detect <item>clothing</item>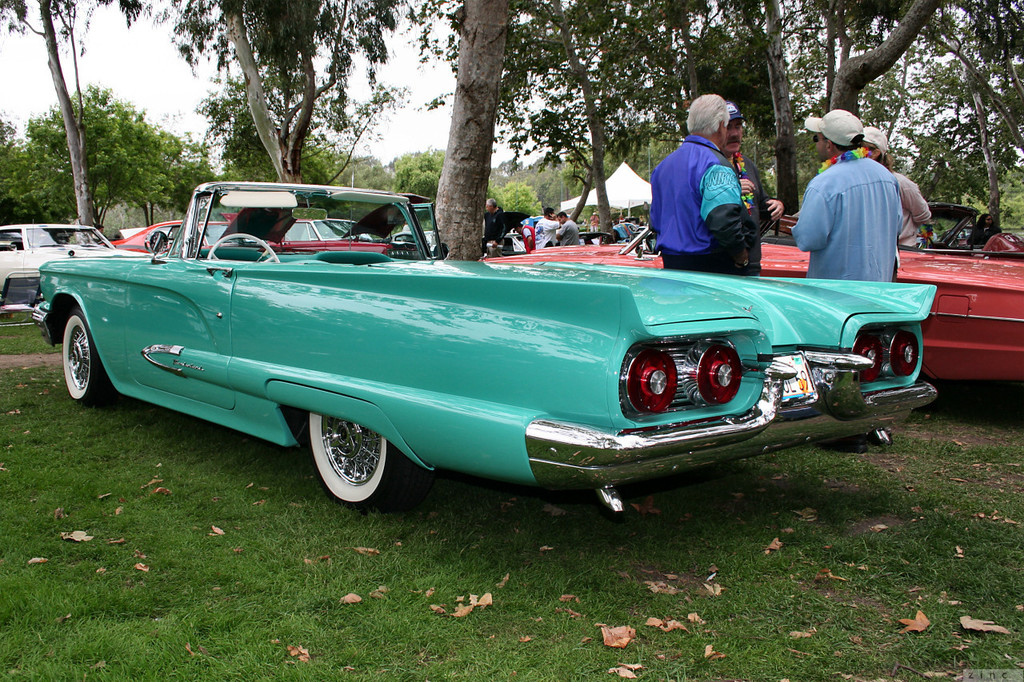
bbox=(648, 138, 762, 274)
